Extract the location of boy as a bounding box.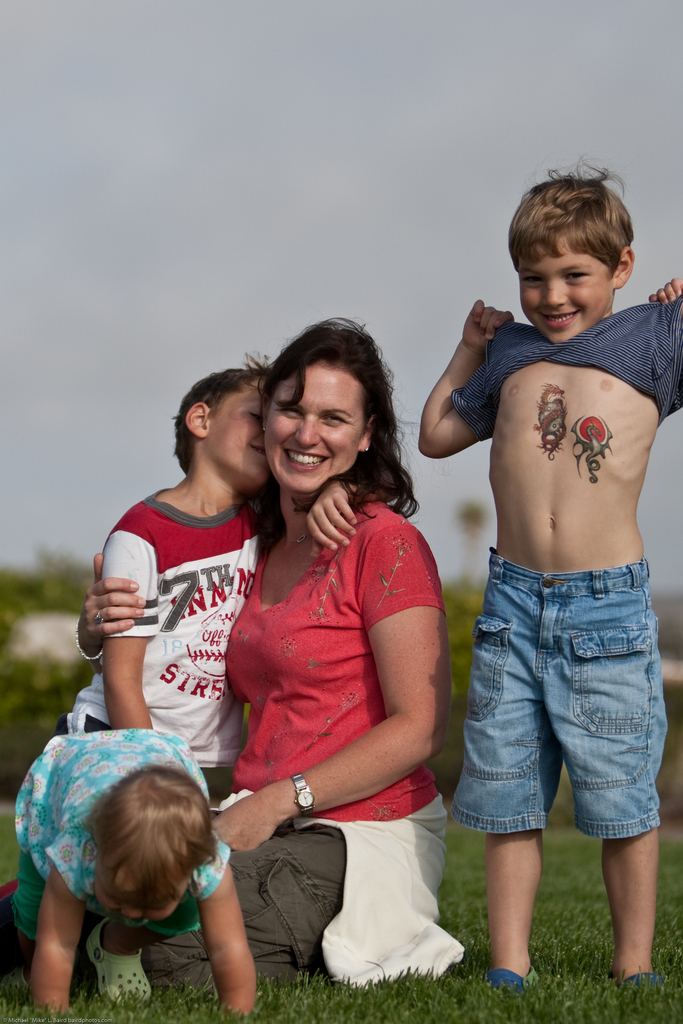
<region>43, 349, 406, 801</region>.
